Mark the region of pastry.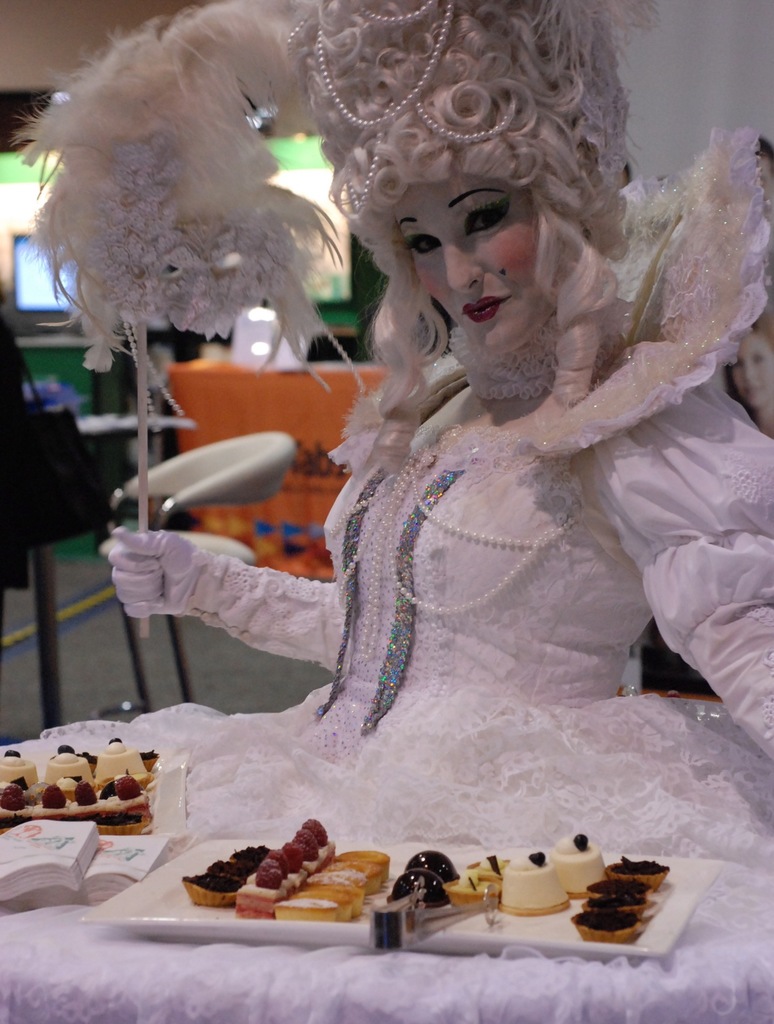
Region: crop(549, 833, 610, 895).
